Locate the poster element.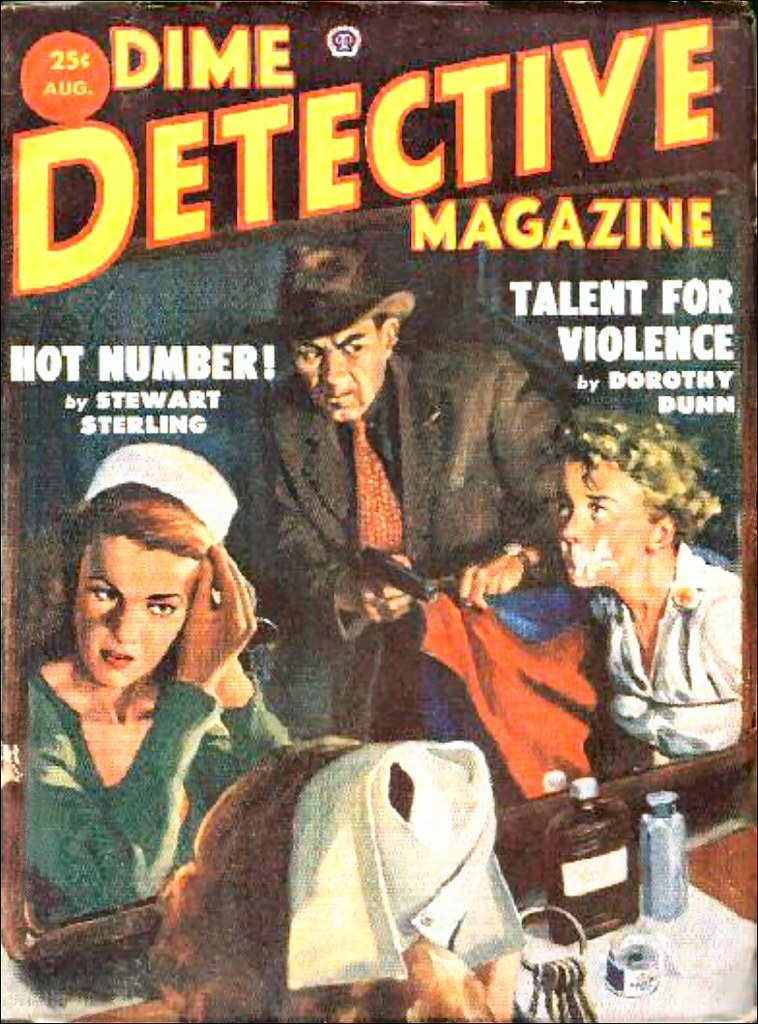
Element bbox: BBox(0, 0, 749, 1023).
